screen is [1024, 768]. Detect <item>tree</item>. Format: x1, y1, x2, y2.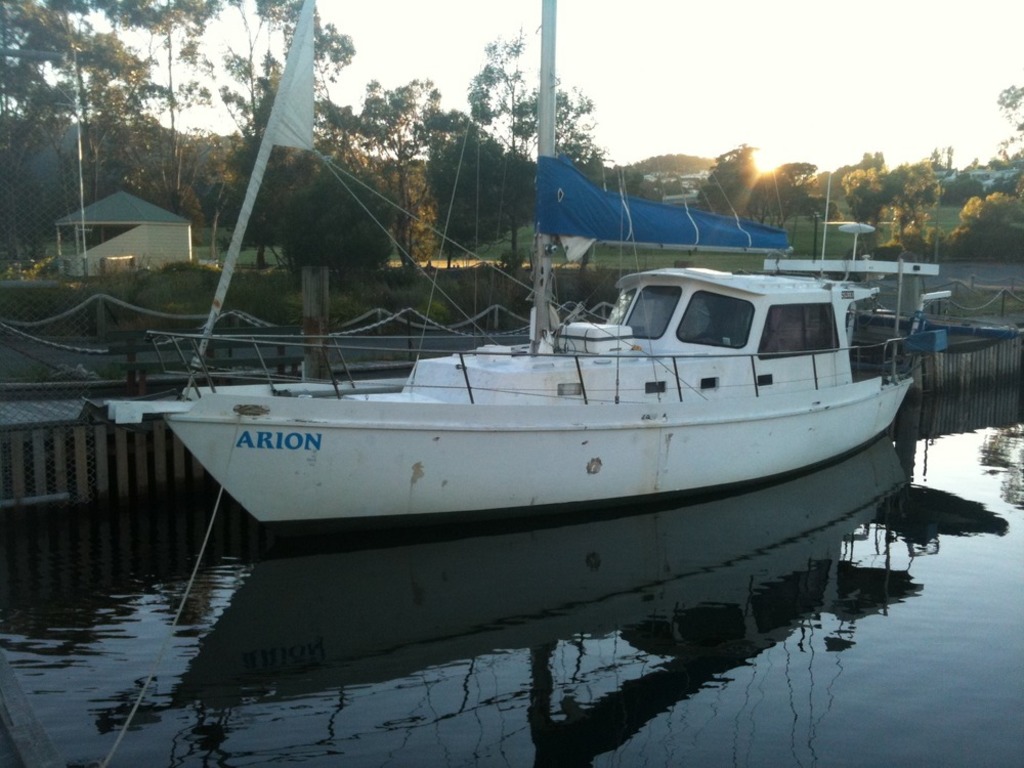
833, 146, 987, 242.
